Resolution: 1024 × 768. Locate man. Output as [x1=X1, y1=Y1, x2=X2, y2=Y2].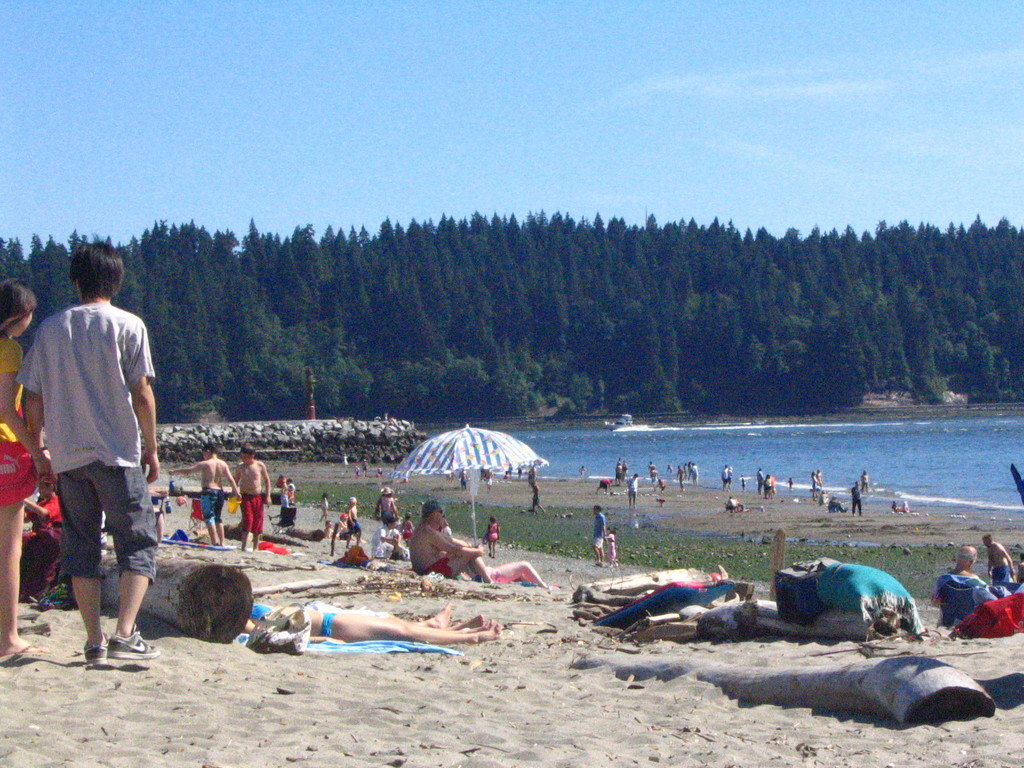
[x1=528, y1=480, x2=549, y2=515].
